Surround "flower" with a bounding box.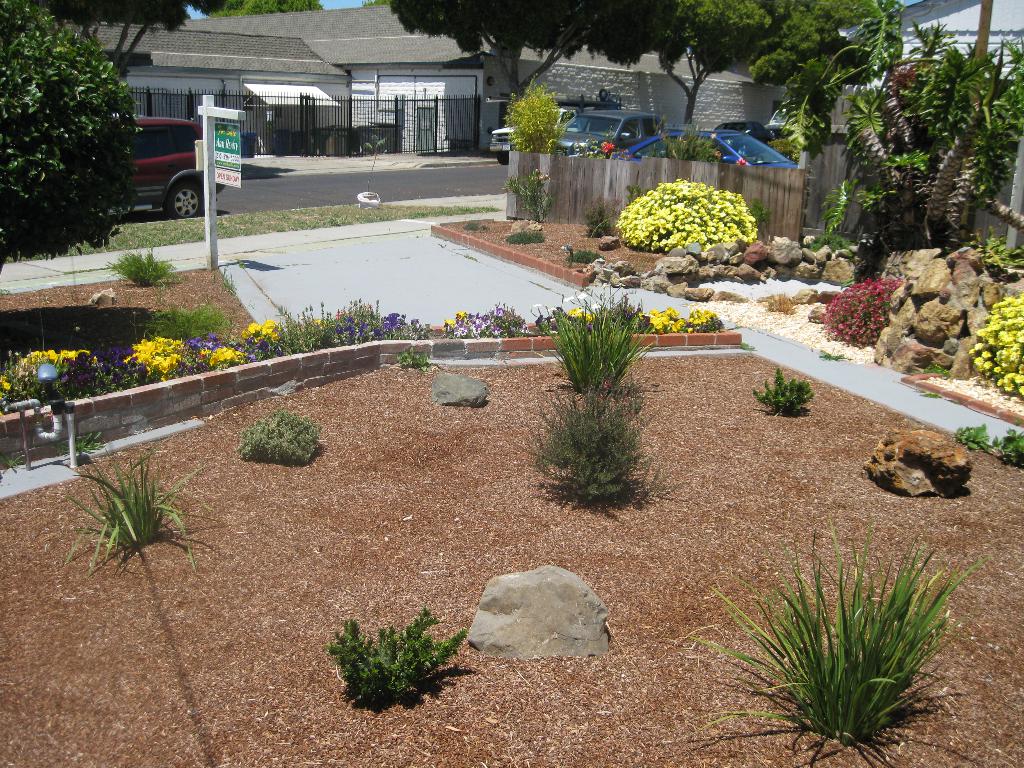
<bbox>126, 325, 300, 388</bbox>.
